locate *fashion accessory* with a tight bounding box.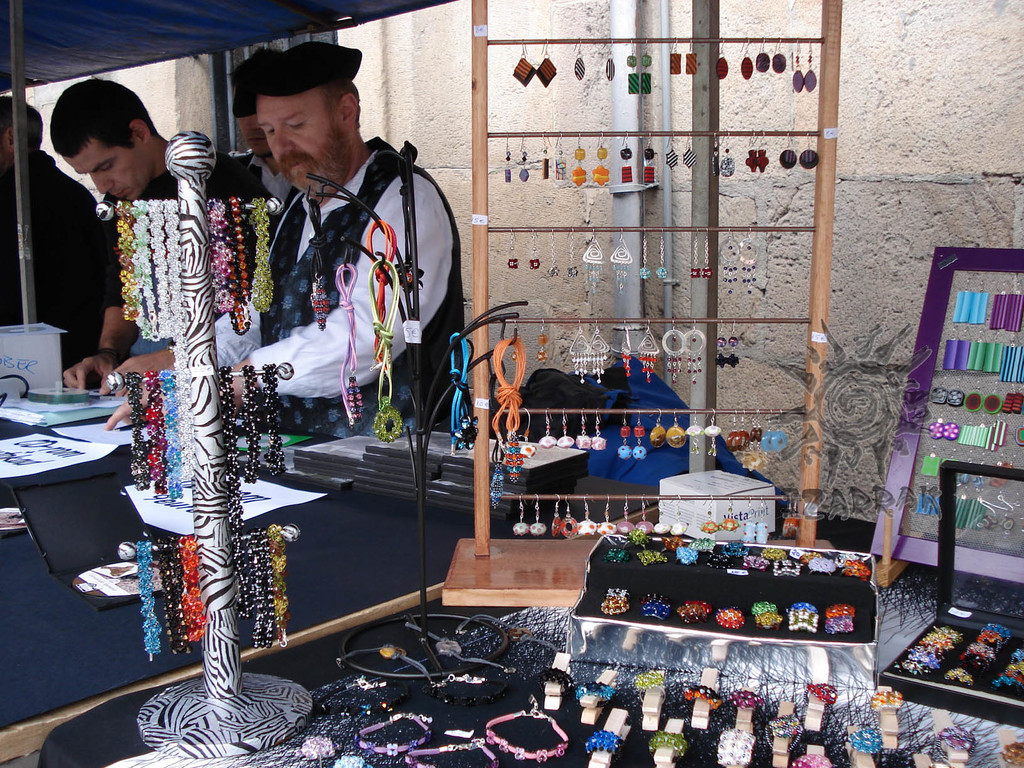
bbox=[638, 229, 653, 280].
